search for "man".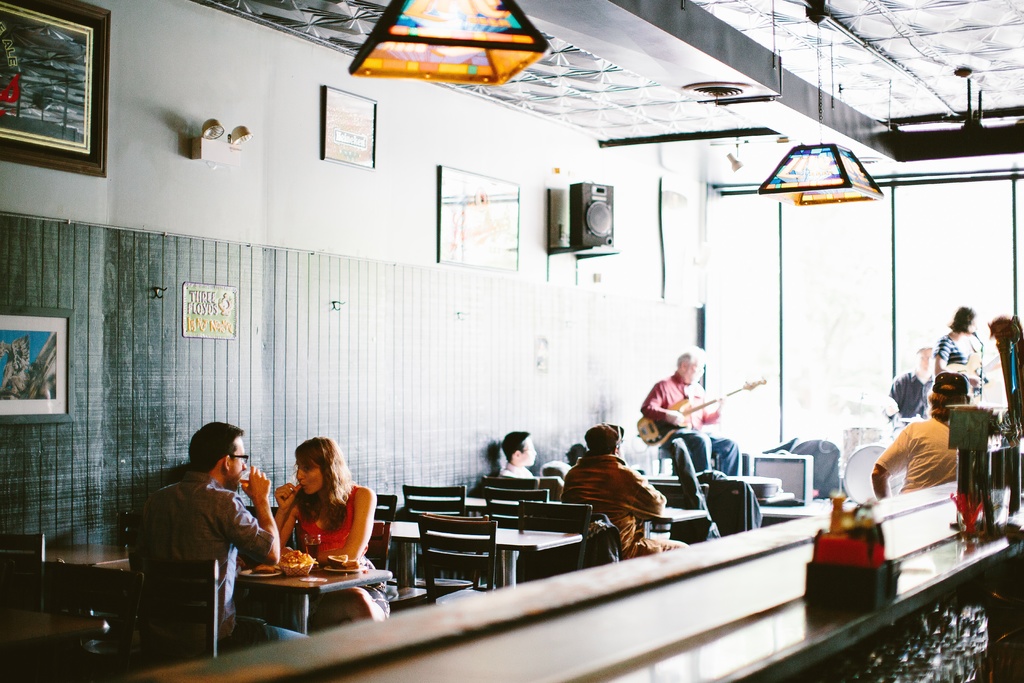
Found at 858:367:979:501.
